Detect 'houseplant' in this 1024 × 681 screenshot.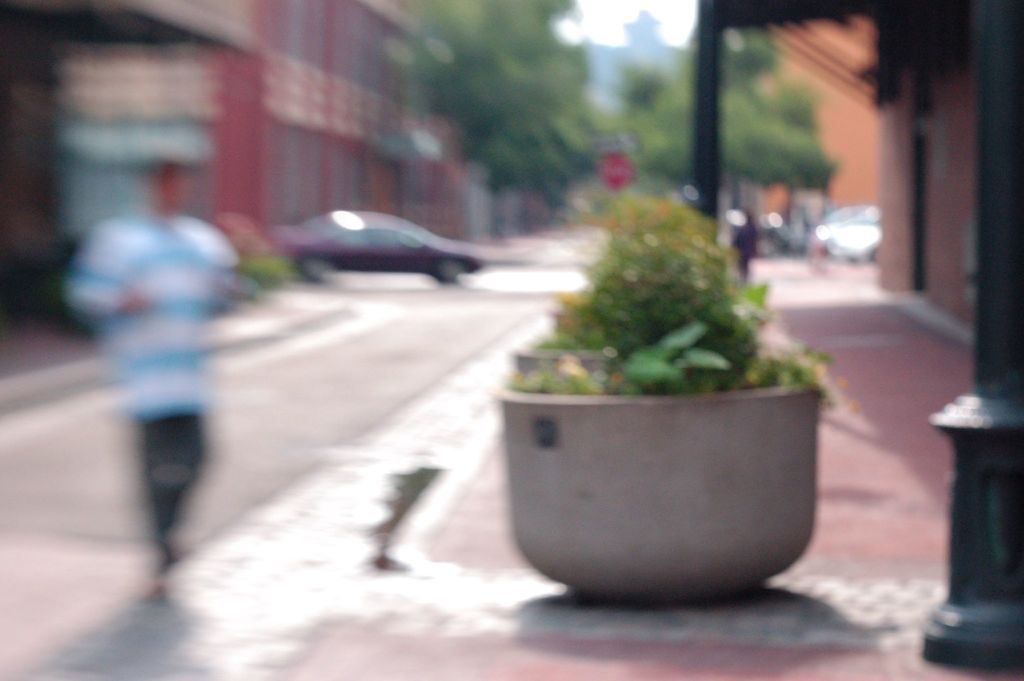
Detection: x1=504 y1=186 x2=779 y2=373.
